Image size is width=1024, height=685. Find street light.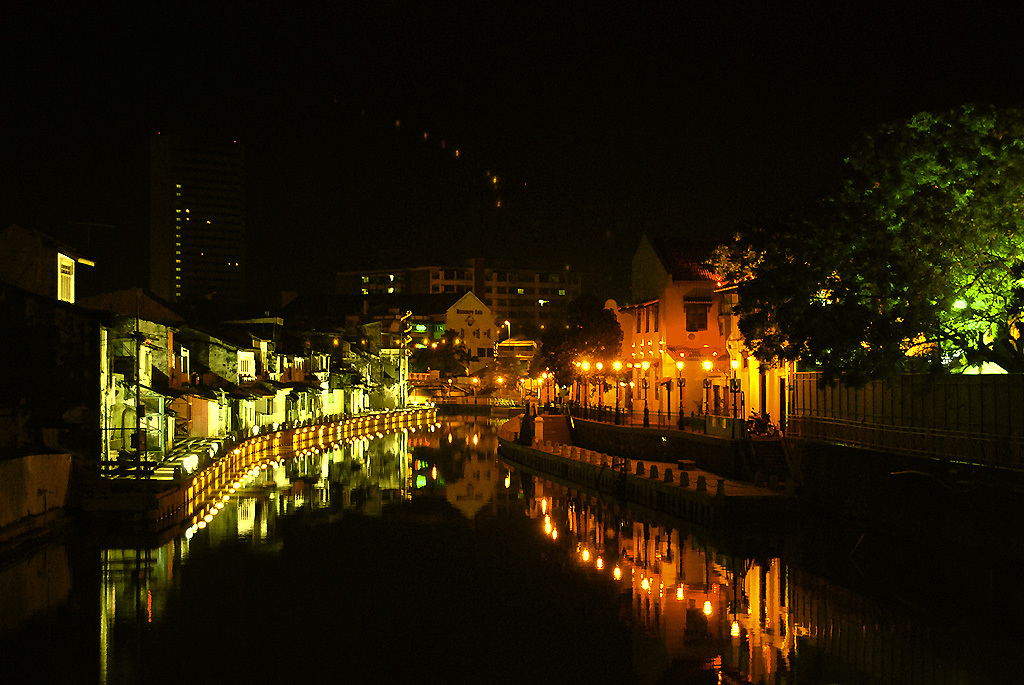
left=730, top=354, right=739, bottom=438.
